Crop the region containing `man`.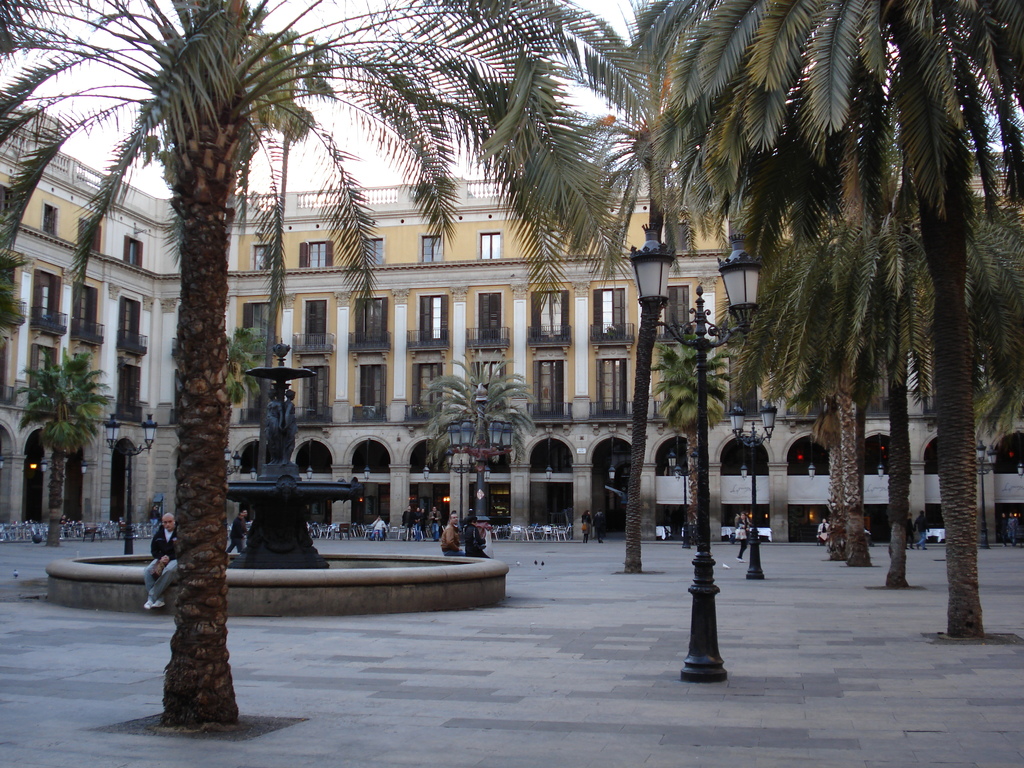
Crop region: (x1=439, y1=511, x2=467, y2=557).
